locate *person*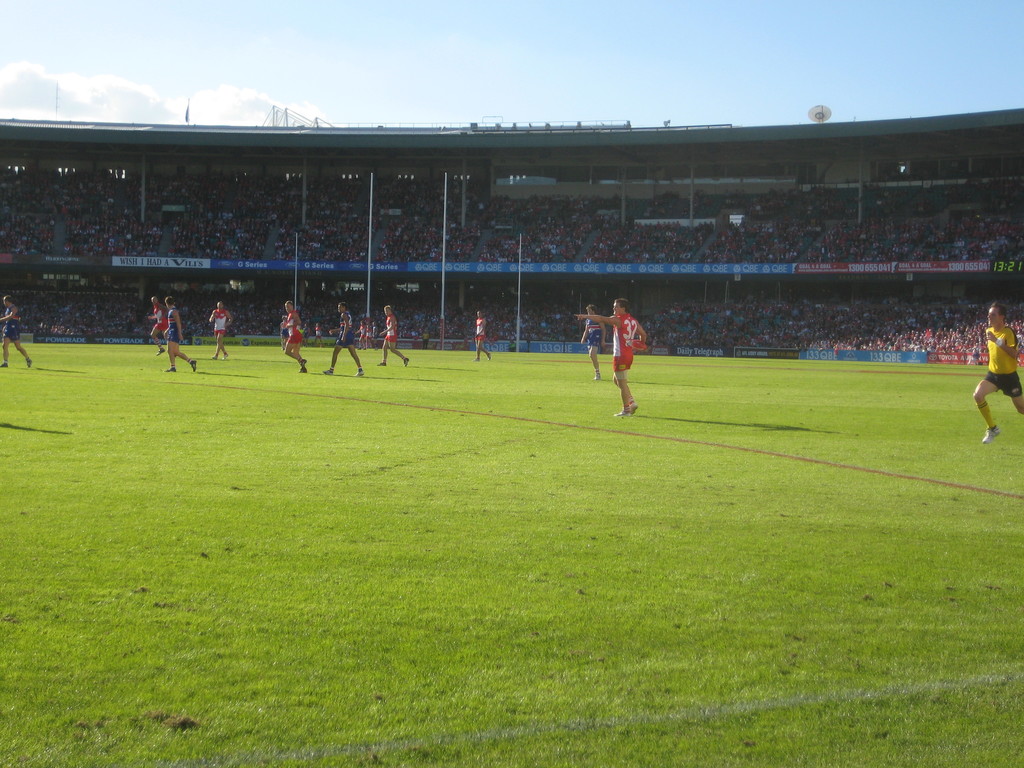
<bbox>151, 297, 166, 355</bbox>
